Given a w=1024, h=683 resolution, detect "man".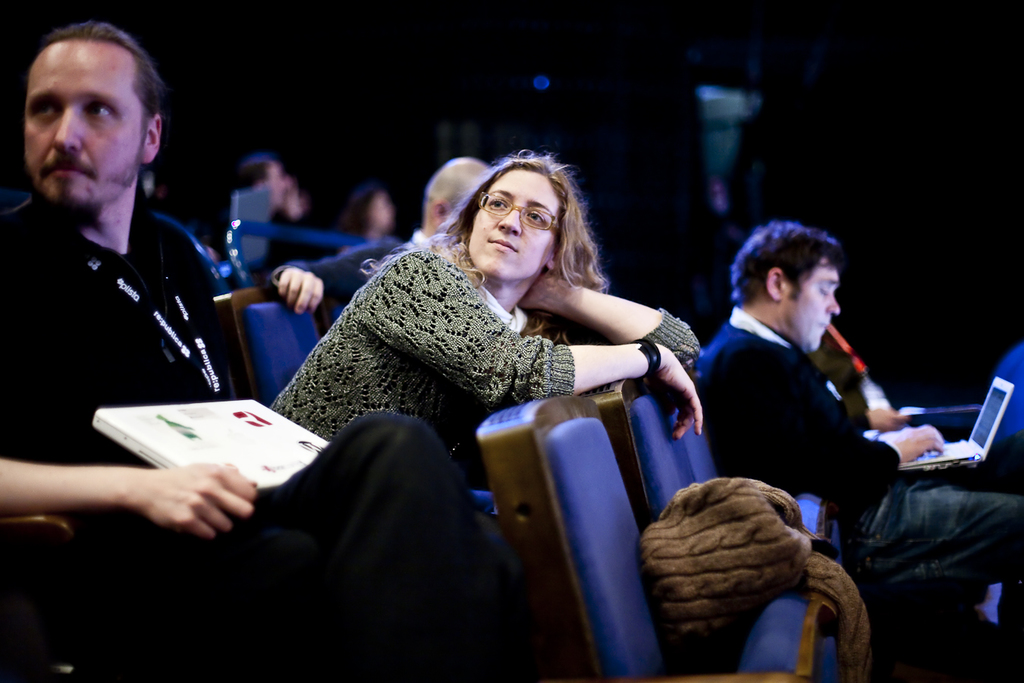
crop(234, 160, 284, 272).
